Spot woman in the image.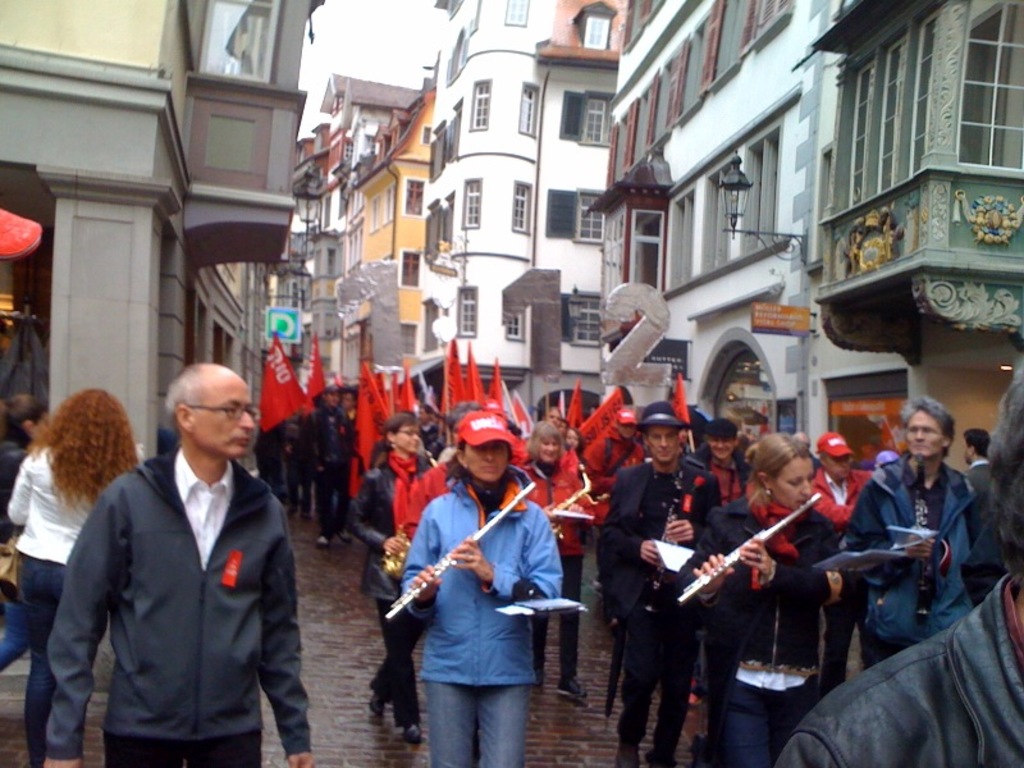
woman found at x1=348, y1=416, x2=435, y2=746.
